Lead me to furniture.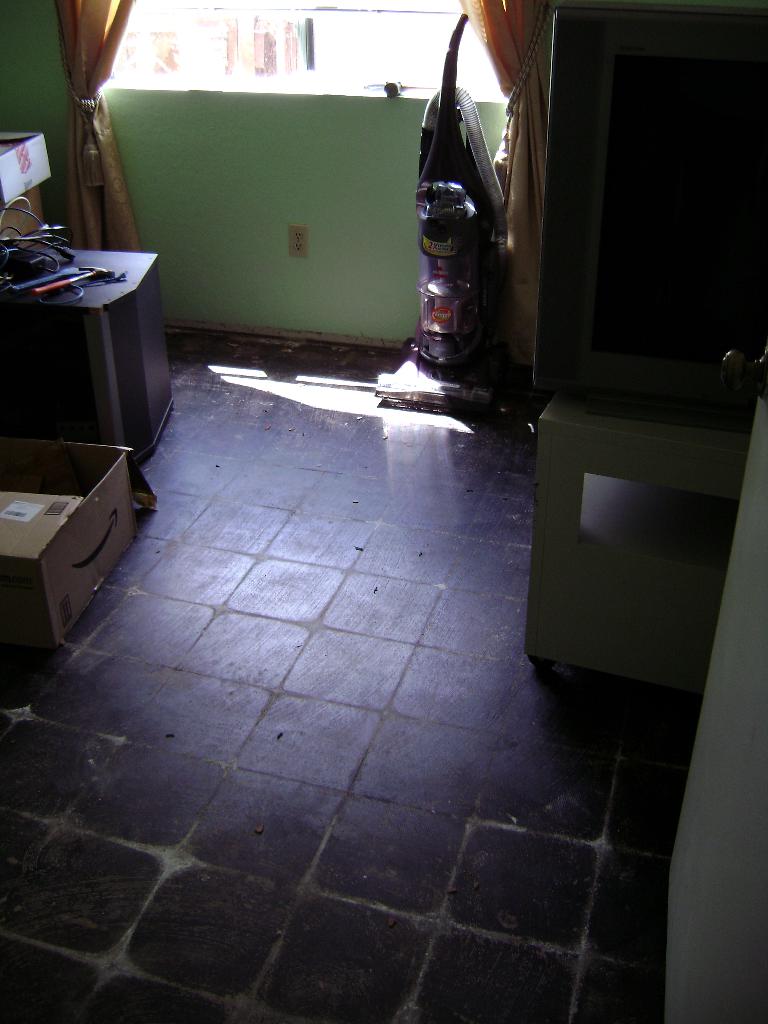
Lead to BBox(0, 248, 175, 465).
